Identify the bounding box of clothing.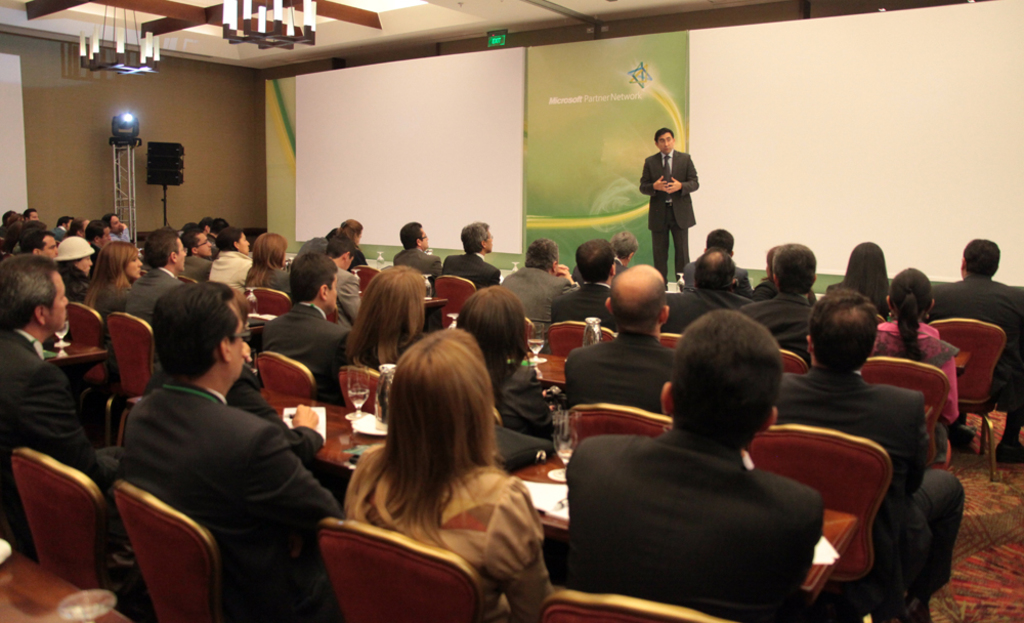
bbox(728, 297, 808, 356).
